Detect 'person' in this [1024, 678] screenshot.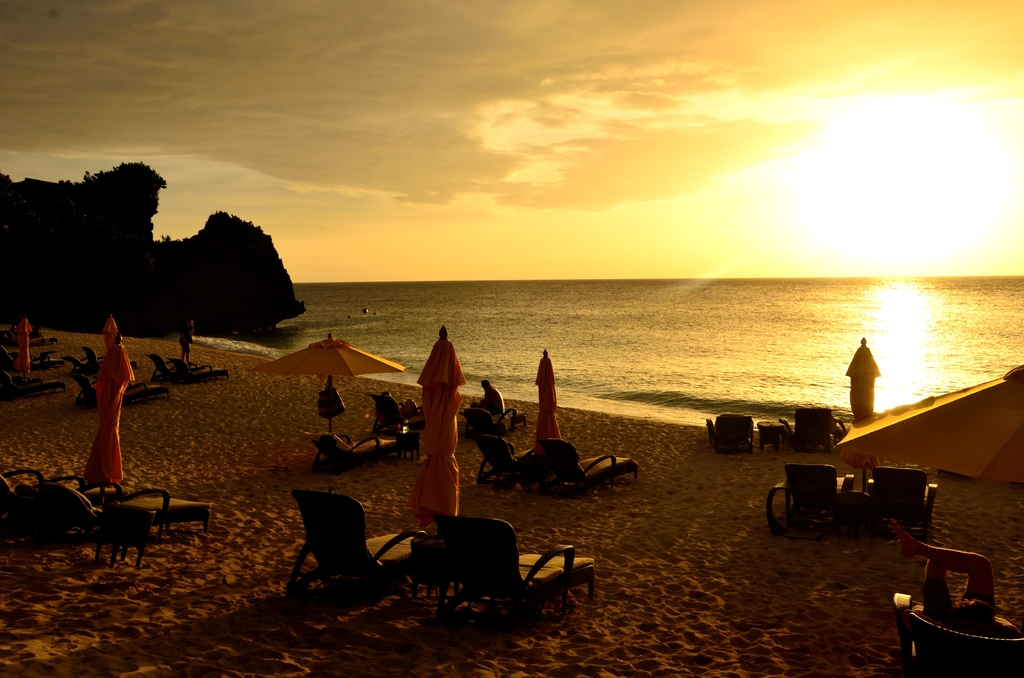
Detection: <box>481,383,500,417</box>.
